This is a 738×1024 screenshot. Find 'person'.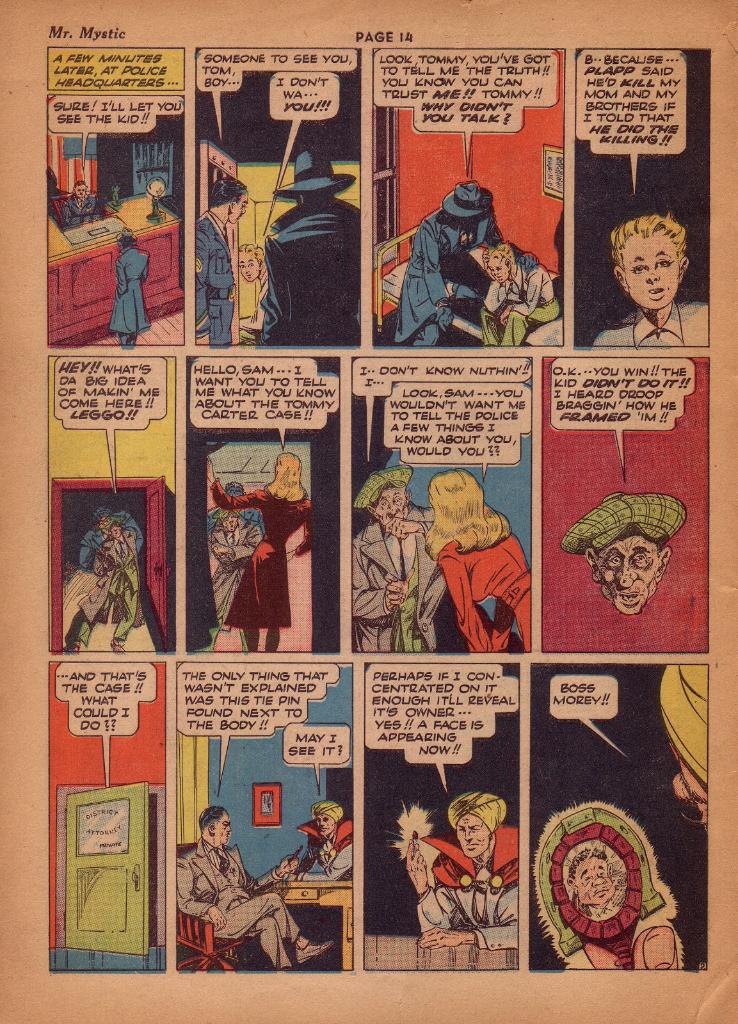
Bounding box: detection(477, 240, 565, 345).
